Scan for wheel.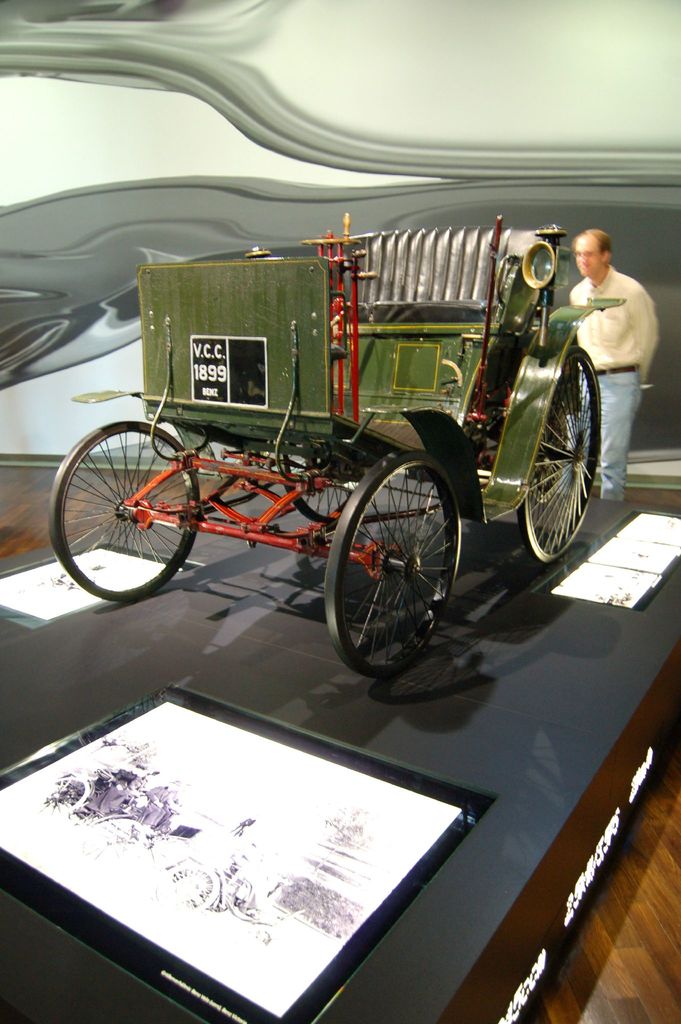
Scan result: {"x1": 51, "y1": 421, "x2": 201, "y2": 603}.
